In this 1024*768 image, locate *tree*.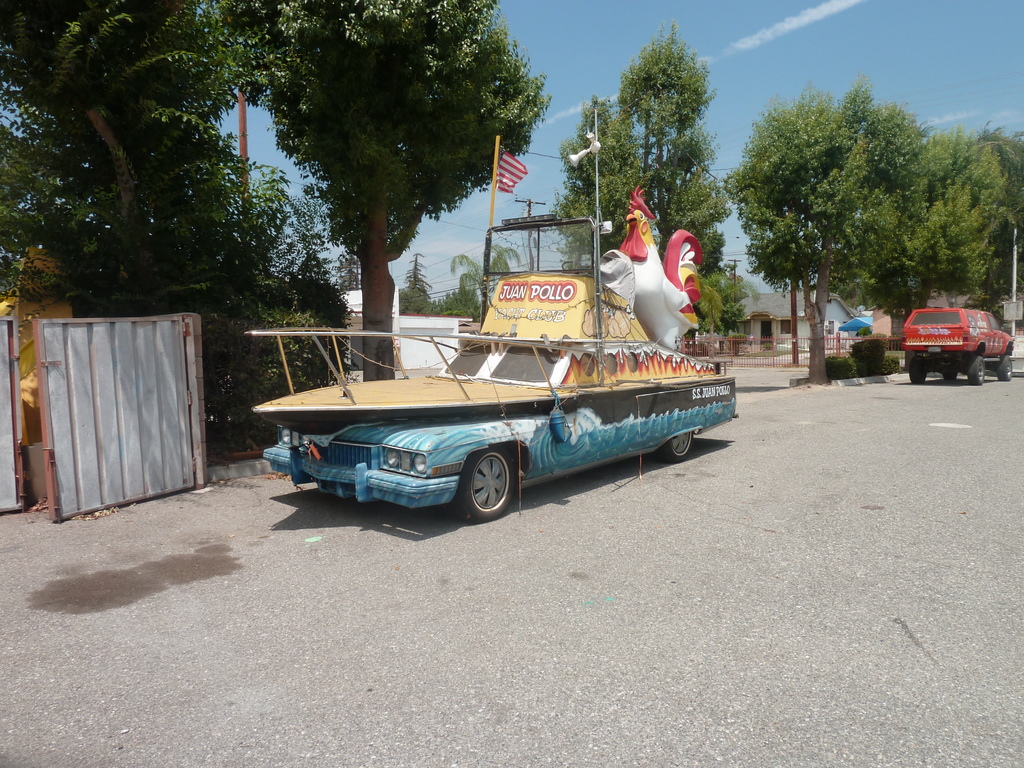
Bounding box: 654, 127, 723, 236.
